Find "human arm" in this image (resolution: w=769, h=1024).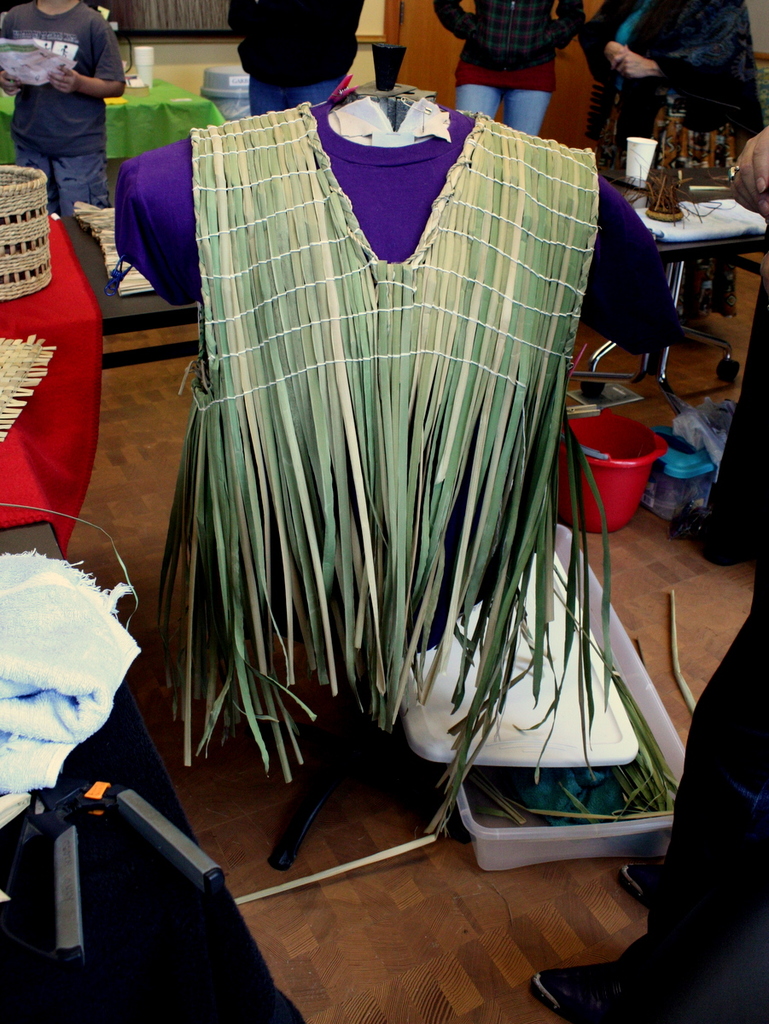
0,29,23,105.
